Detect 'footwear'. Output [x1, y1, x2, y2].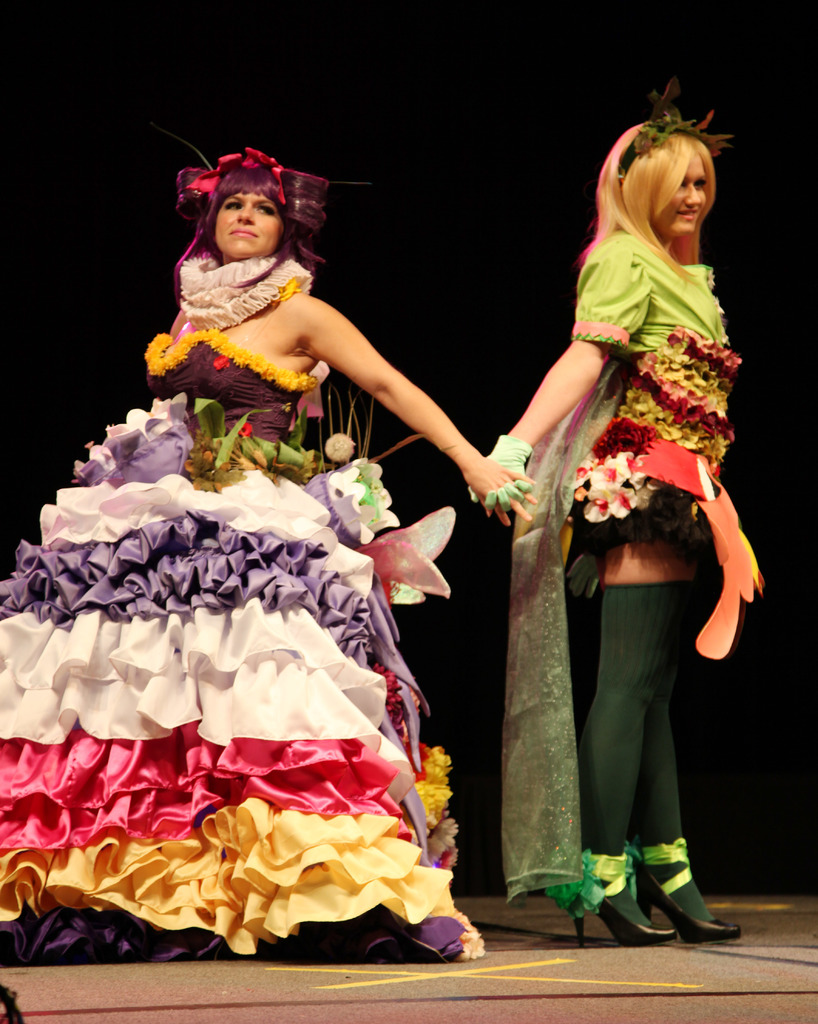
[636, 861, 739, 943].
